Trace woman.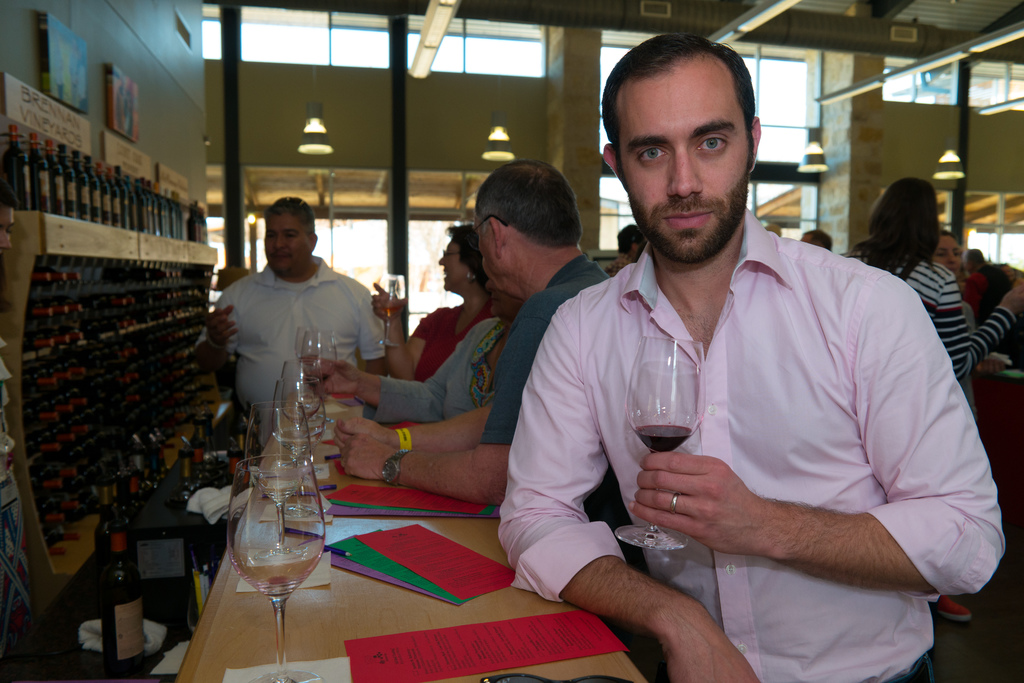
Traced to 845, 170, 1023, 620.
